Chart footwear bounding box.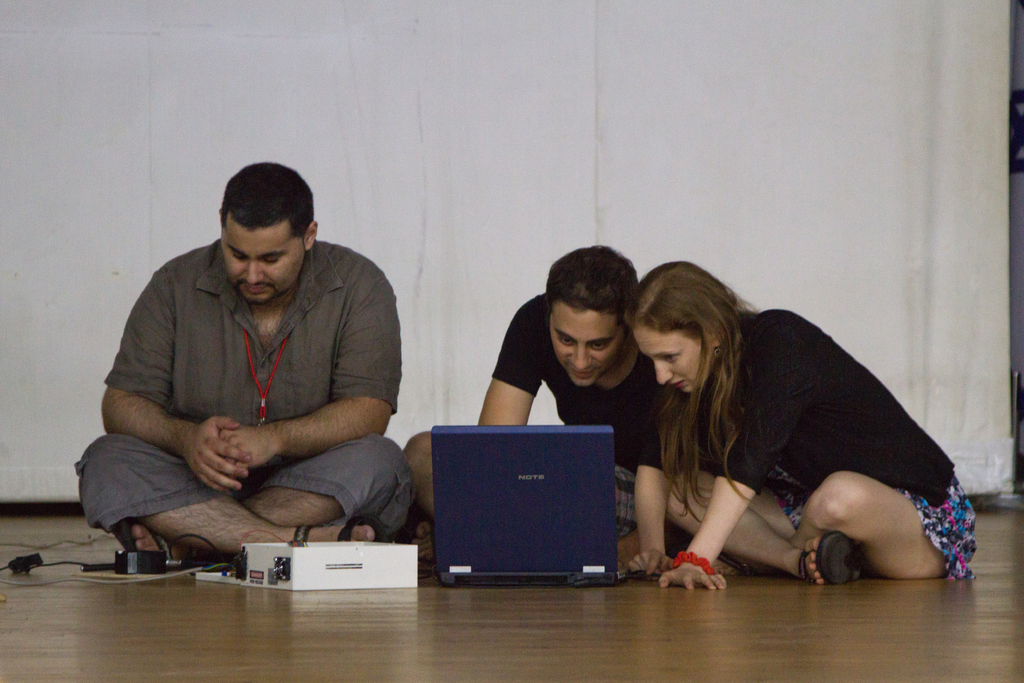
Charted: (left=111, top=511, right=174, bottom=564).
